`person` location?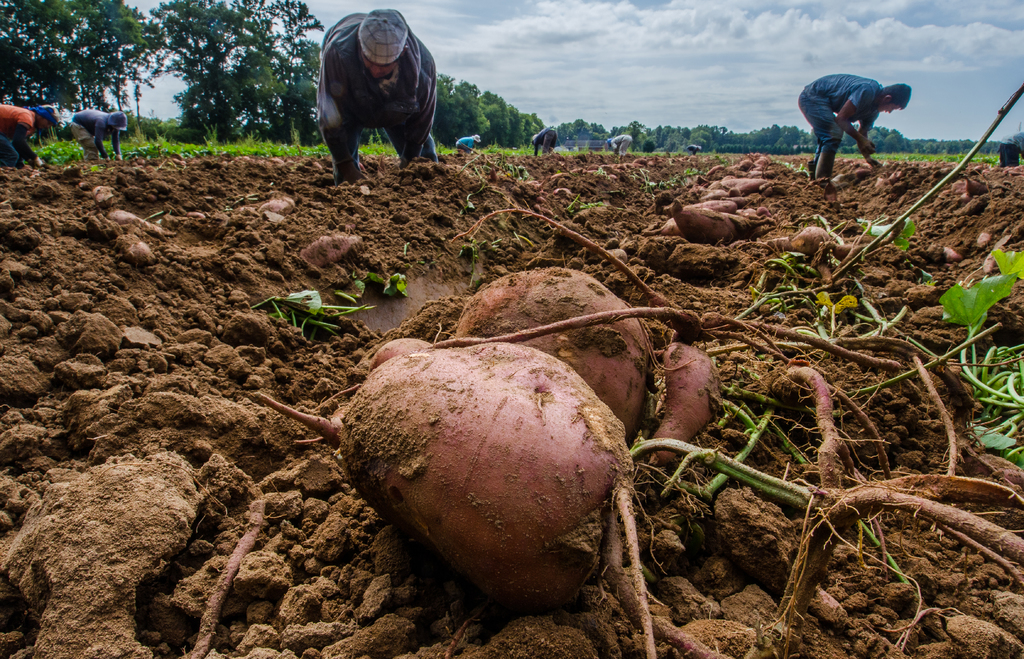
locate(455, 133, 479, 151)
